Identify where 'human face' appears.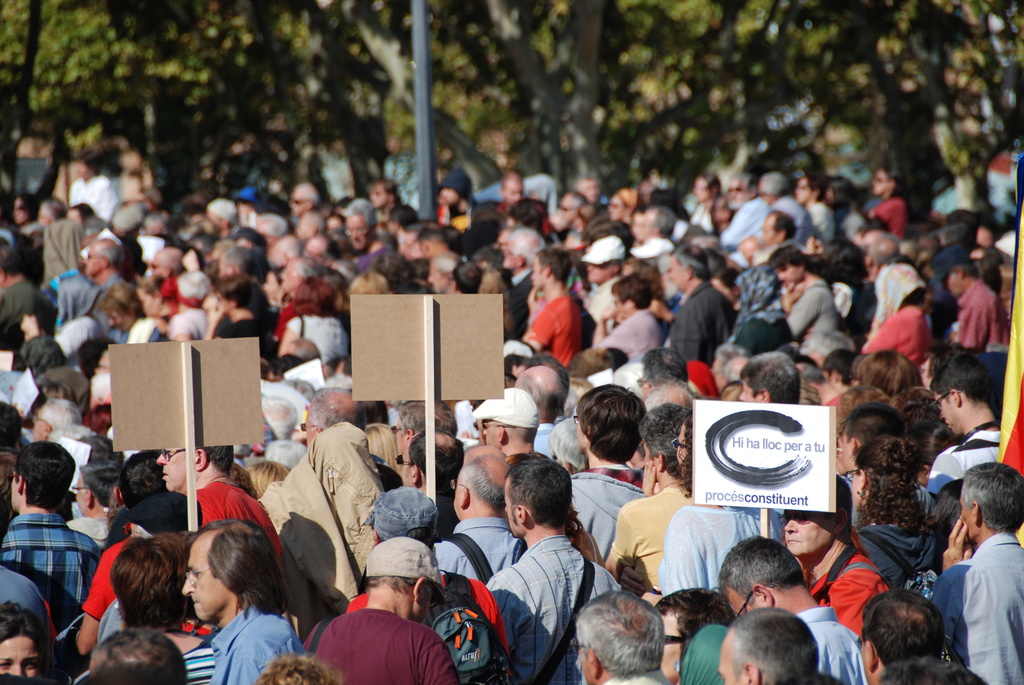
Appears at (428,268,451,294).
